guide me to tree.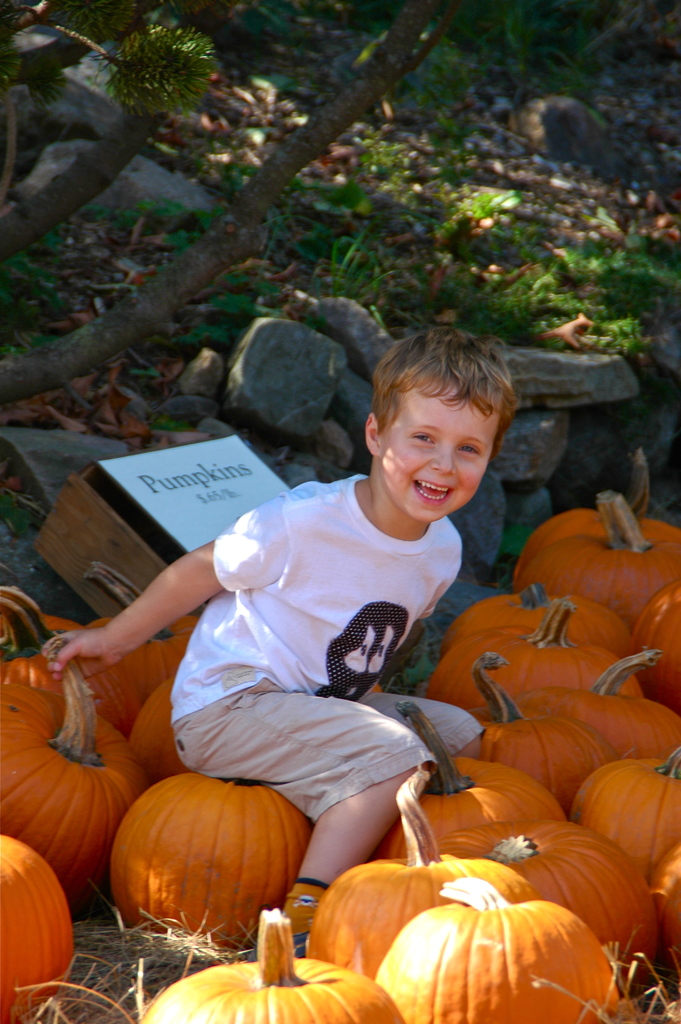
Guidance: [0,0,487,410].
